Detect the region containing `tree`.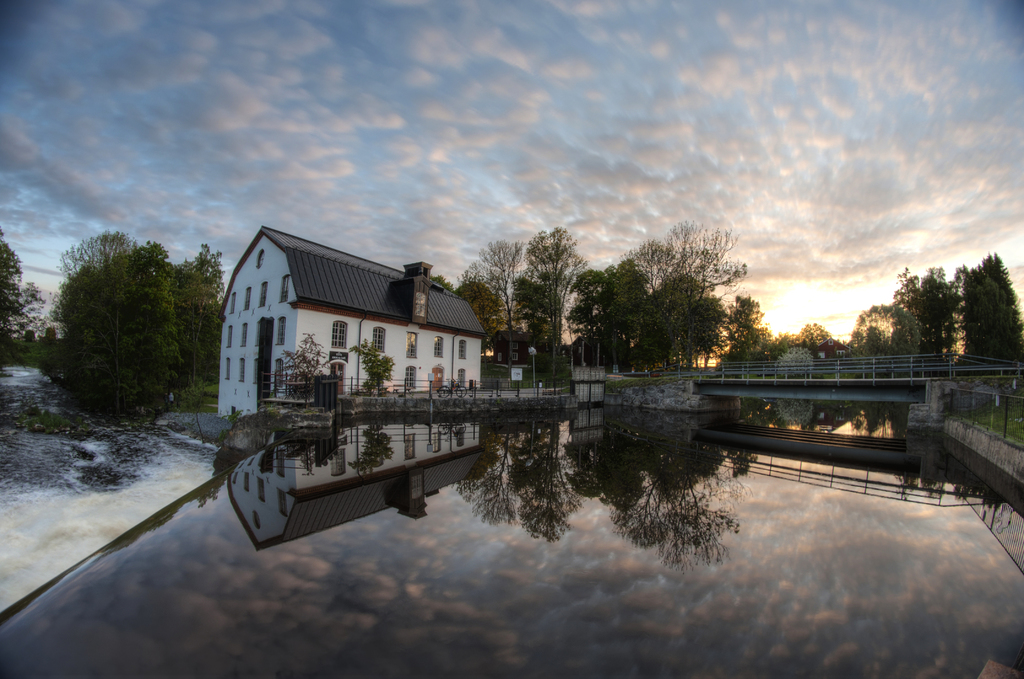
{"x1": 348, "y1": 338, "x2": 390, "y2": 400}.
